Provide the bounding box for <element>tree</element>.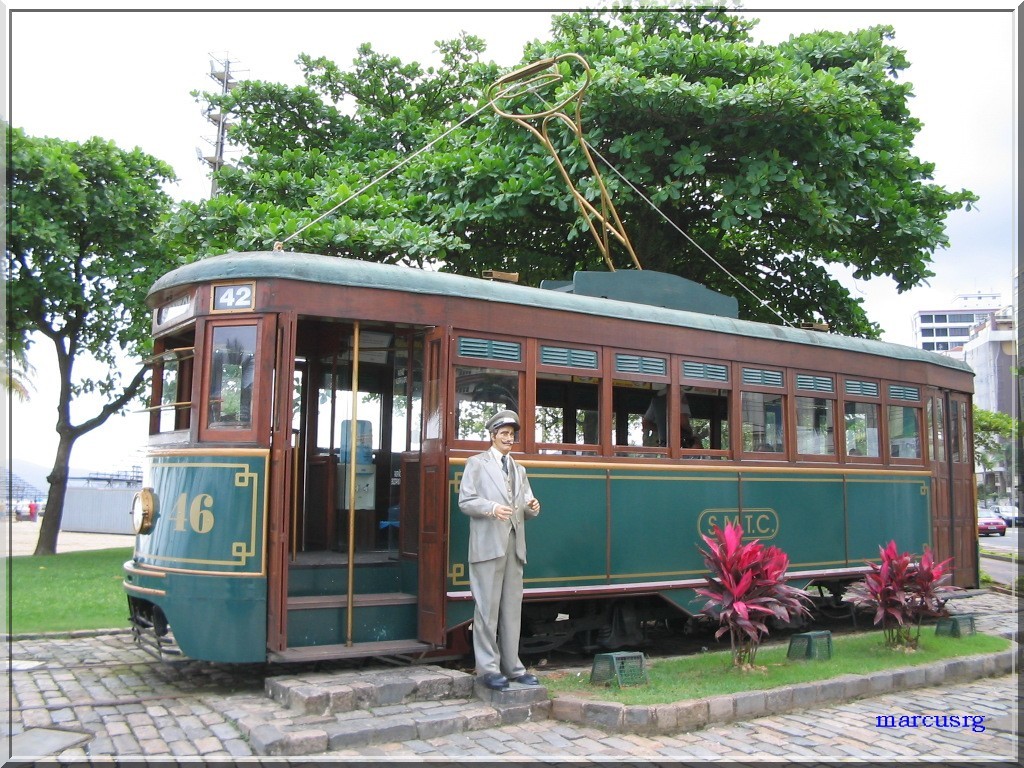
box(11, 108, 143, 573).
